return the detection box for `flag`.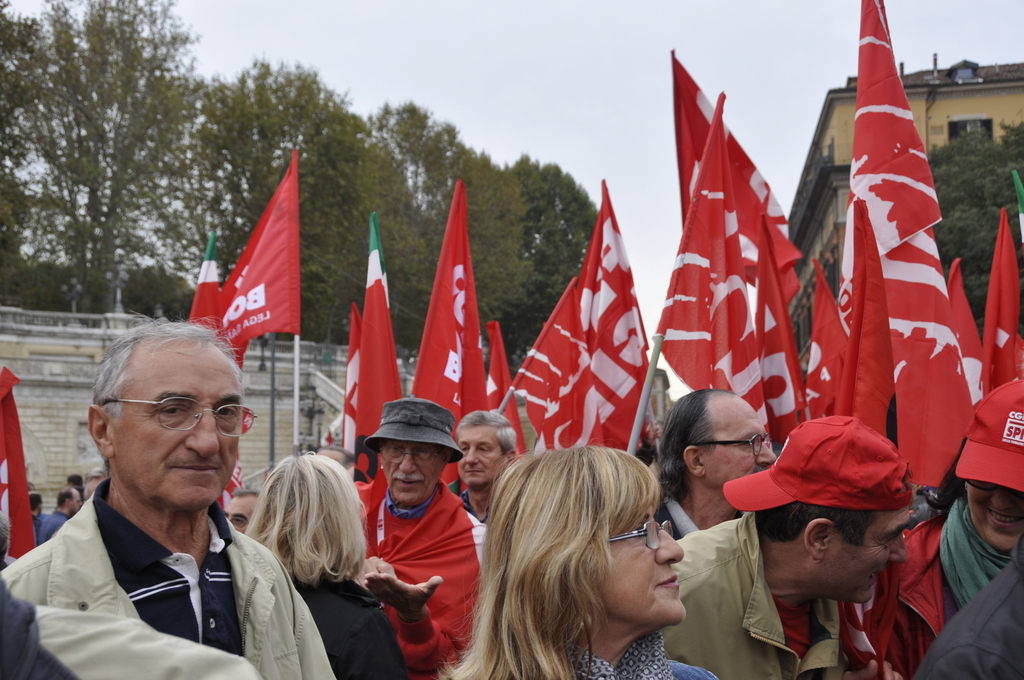
locate(883, 222, 987, 495).
